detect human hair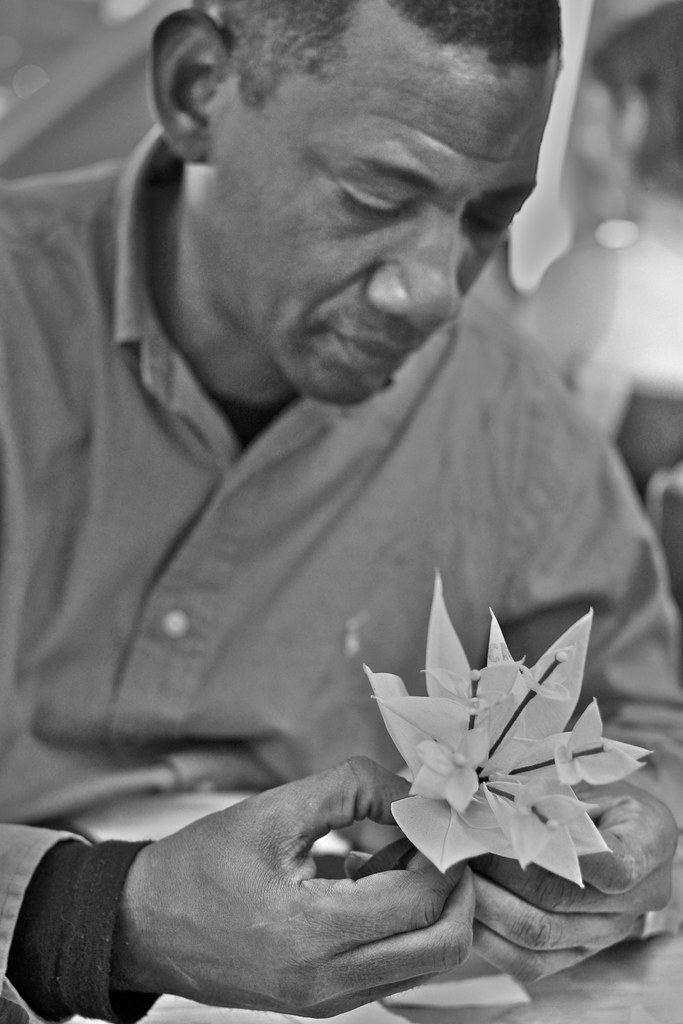
(195, 0, 563, 108)
